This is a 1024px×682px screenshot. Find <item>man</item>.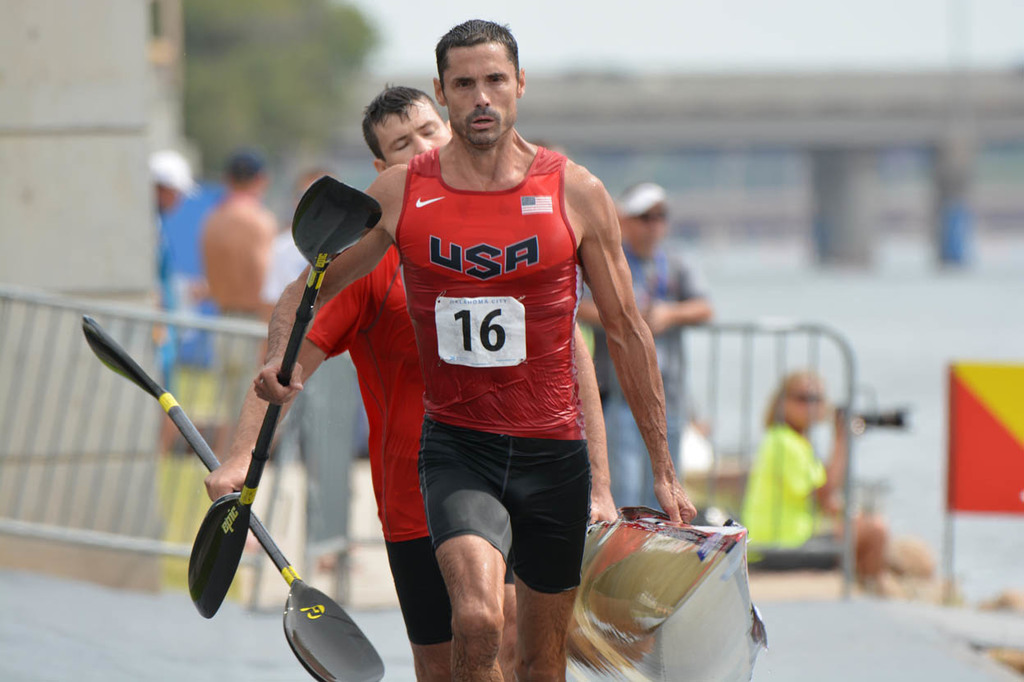
Bounding box: (193, 135, 275, 407).
